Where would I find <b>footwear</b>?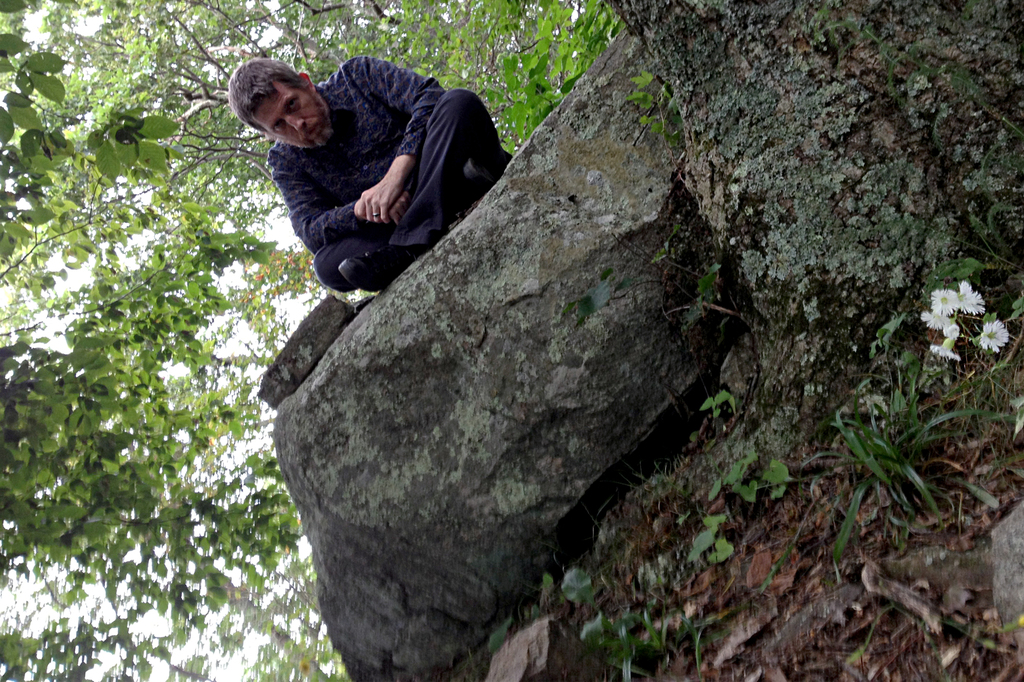
At region(341, 246, 416, 290).
